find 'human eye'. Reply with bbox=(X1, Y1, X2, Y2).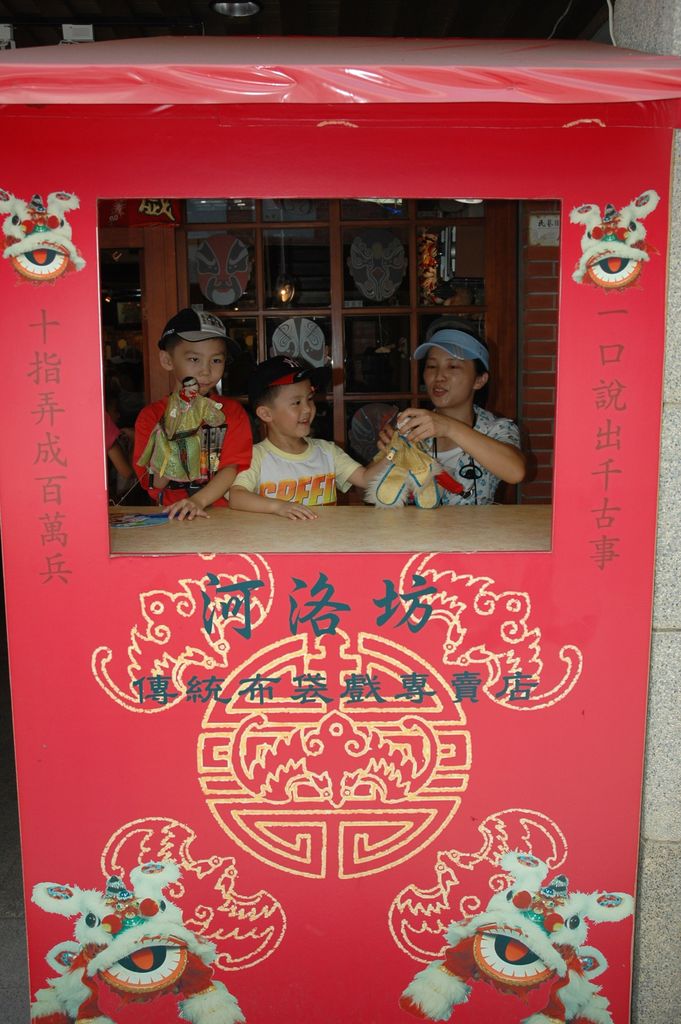
bbox=(188, 358, 202, 364).
